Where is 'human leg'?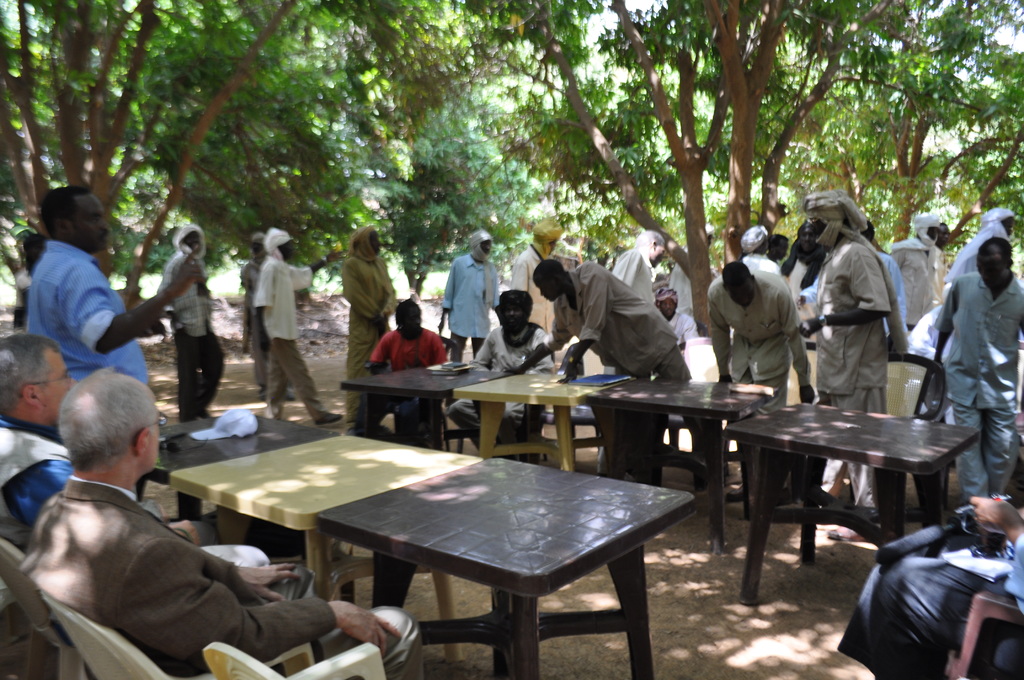
<box>949,400,985,503</box>.
